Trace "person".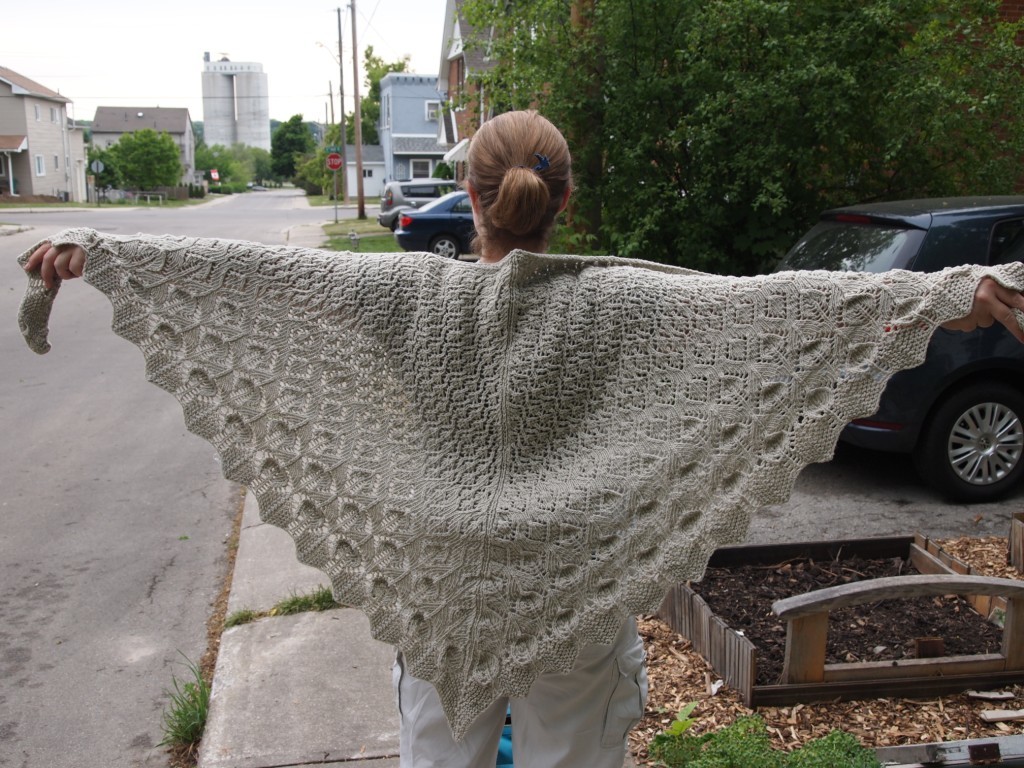
Traced to bbox=[88, 110, 969, 738].
